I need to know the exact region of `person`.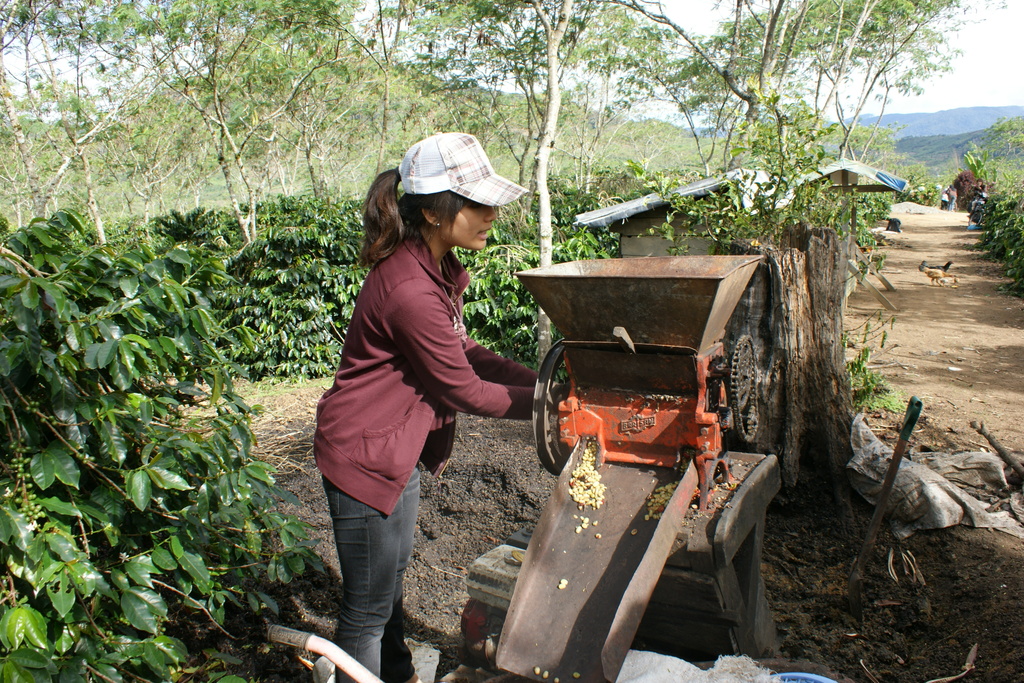
Region: crop(313, 145, 511, 664).
